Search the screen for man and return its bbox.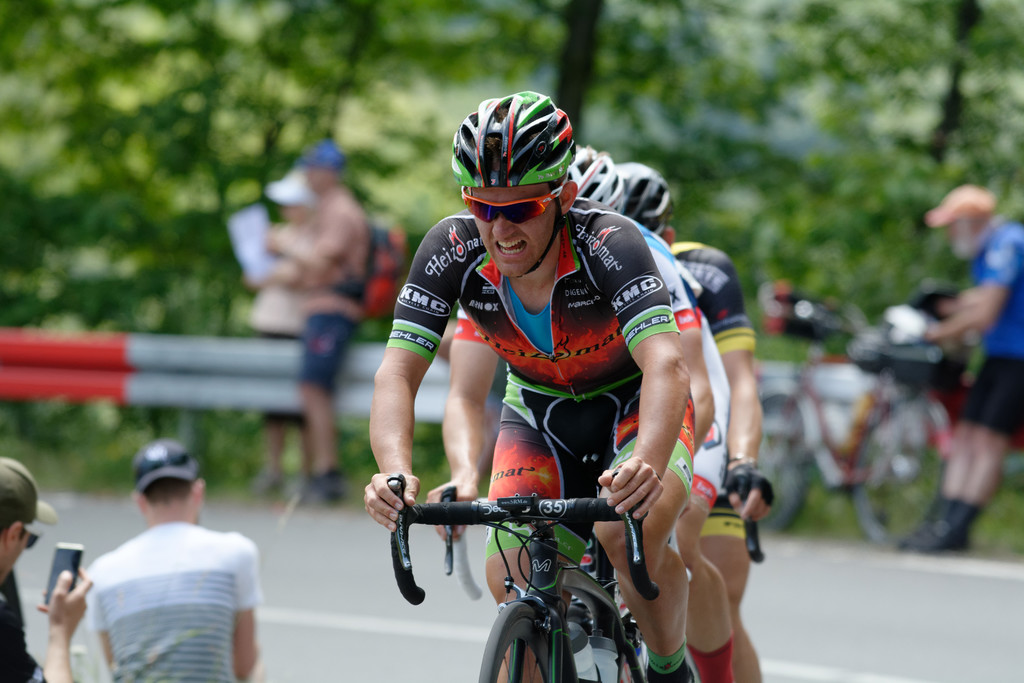
Found: box=[0, 461, 97, 682].
